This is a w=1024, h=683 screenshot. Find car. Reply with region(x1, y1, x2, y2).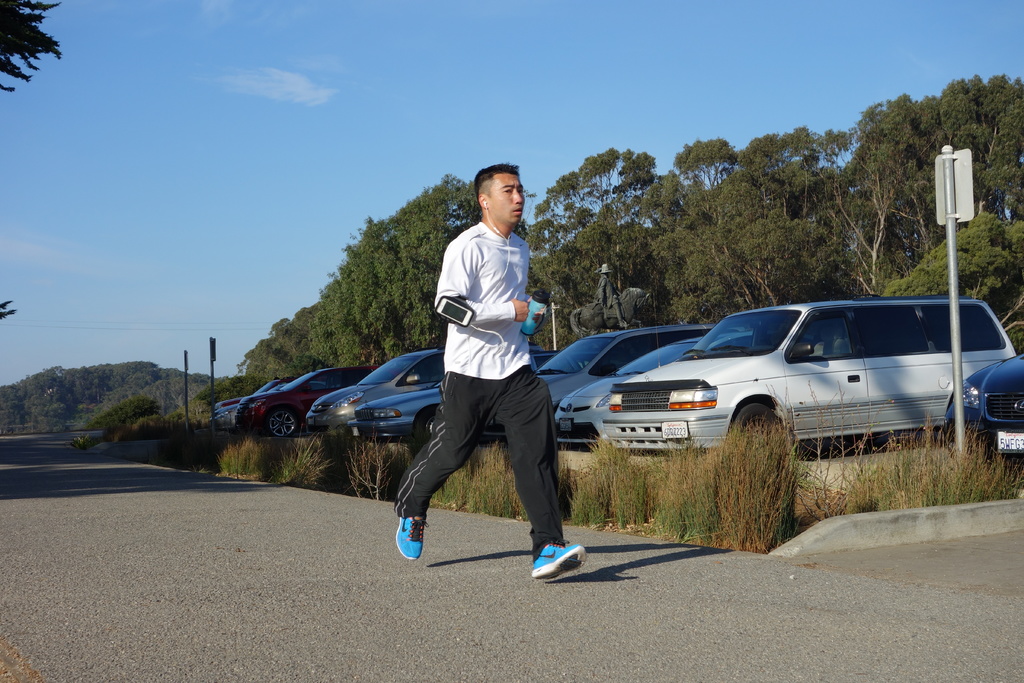
region(558, 331, 701, 454).
